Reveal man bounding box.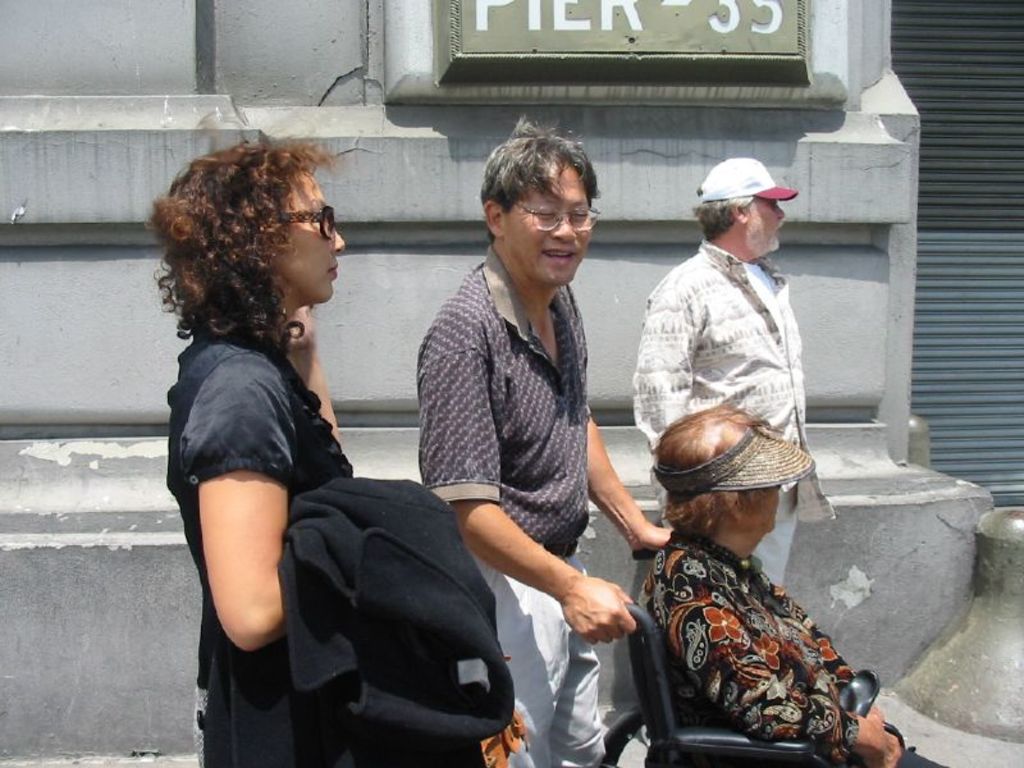
Revealed: bbox=(632, 154, 835, 584).
